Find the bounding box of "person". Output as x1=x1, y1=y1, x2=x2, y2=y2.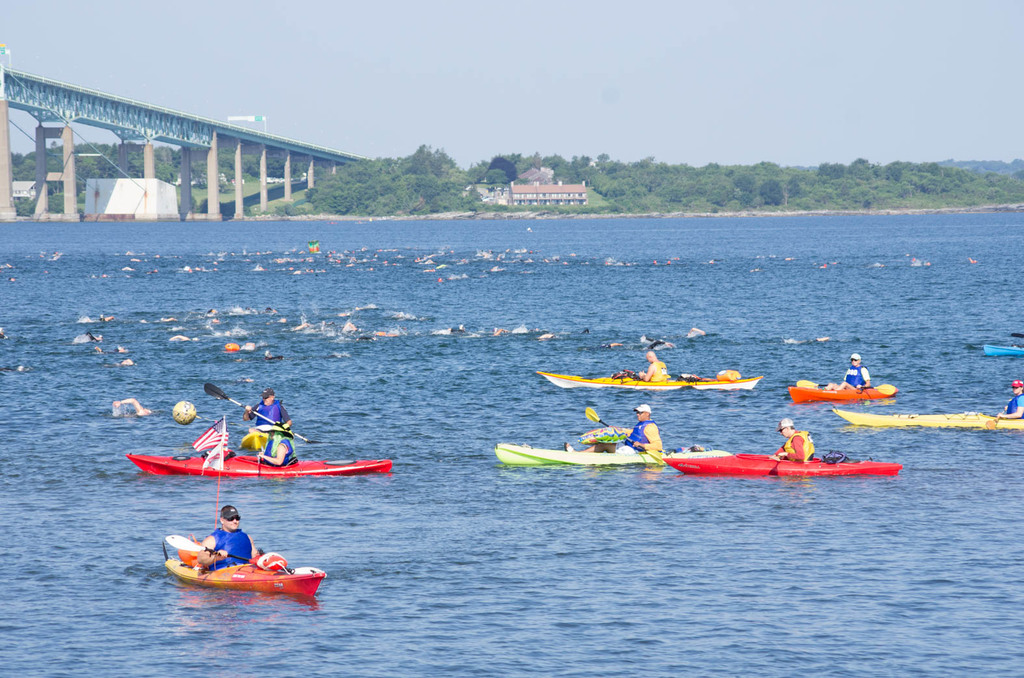
x1=778, y1=414, x2=822, y2=470.
